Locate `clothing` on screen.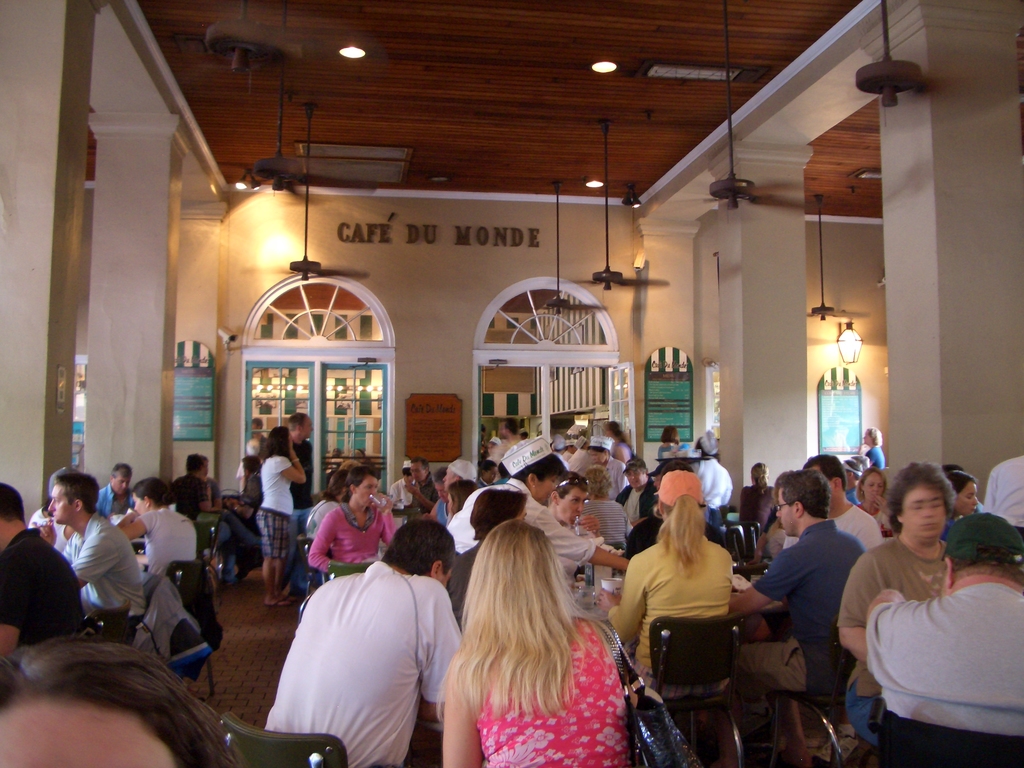
On screen at 474 609 636 766.
